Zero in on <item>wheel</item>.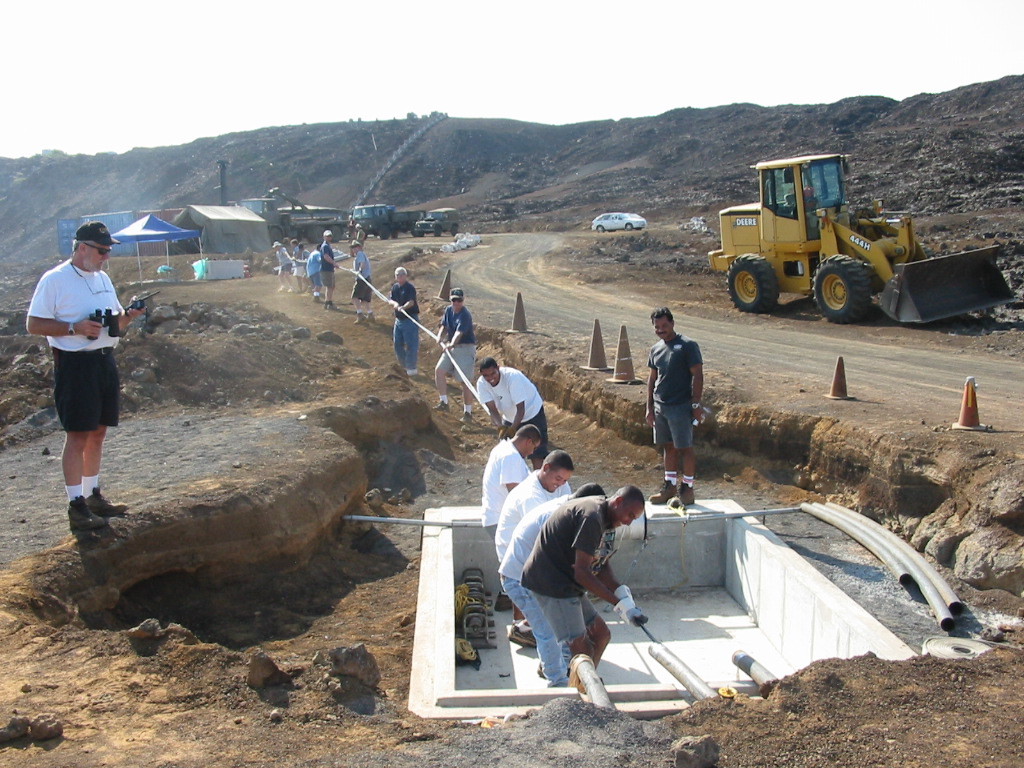
Zeroed in: pyautogui.locateOnScreen(305, 223, 323, 246).
